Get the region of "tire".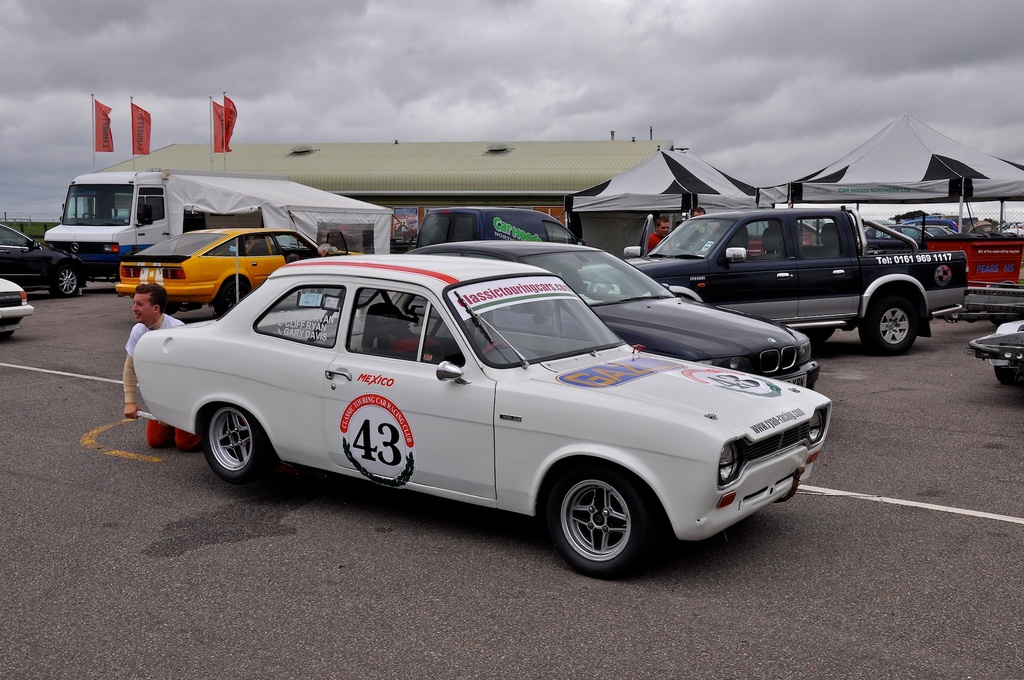
bbox=[202, 402, 267, 481].
